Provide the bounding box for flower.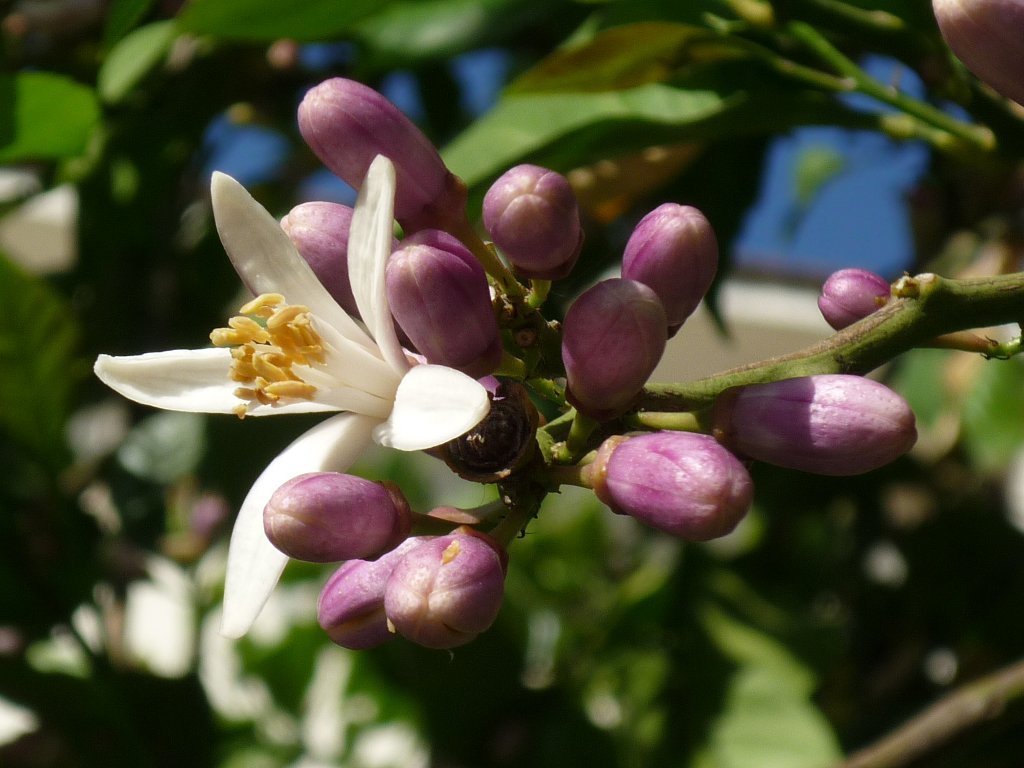
[x1=376, y1=226, x2=525, y2=387].
